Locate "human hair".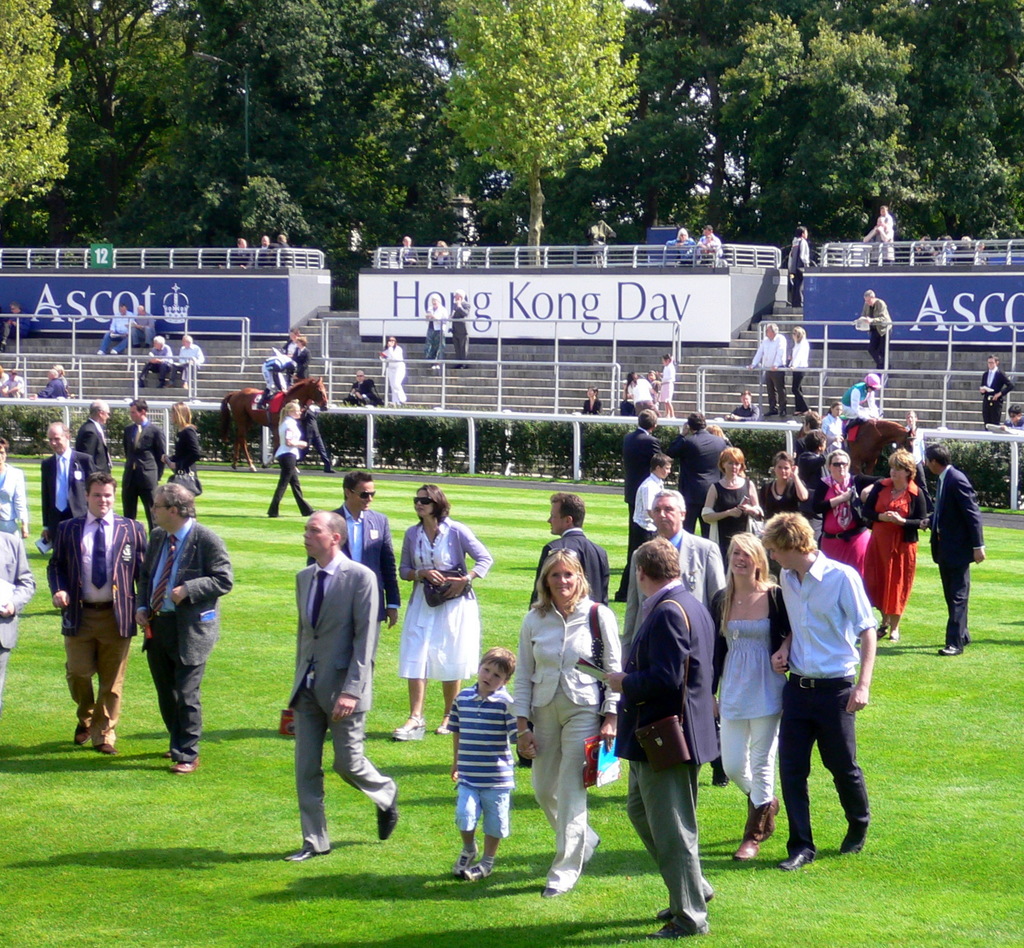
Bounding box: left=432, top=293, right=440, bottom=303.
